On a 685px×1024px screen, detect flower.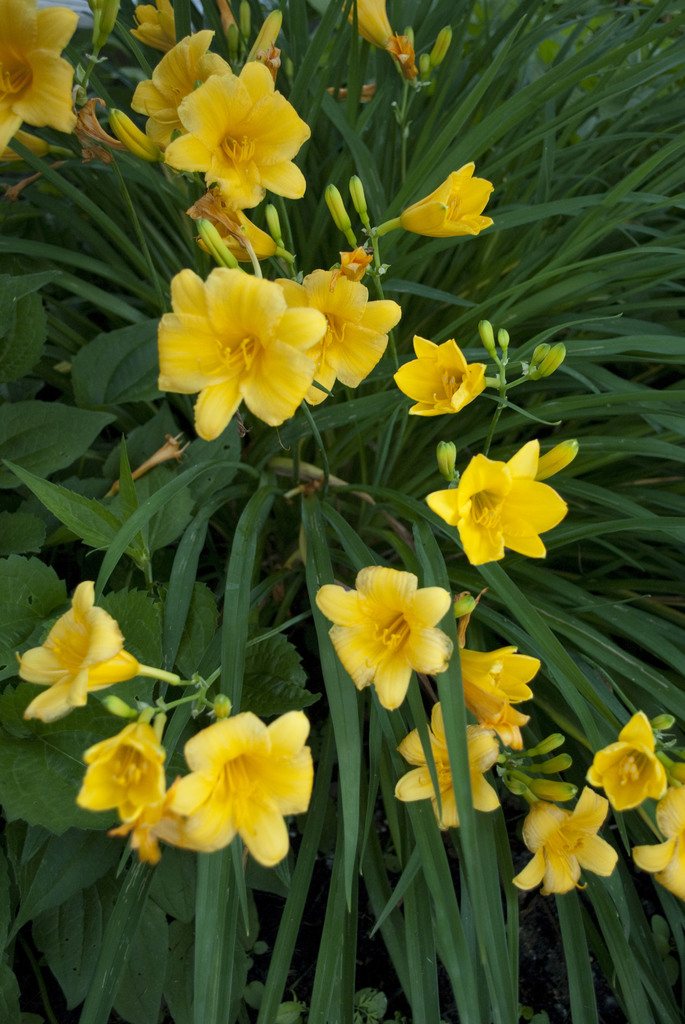
[x1=344, y1=0, x2=411, y2=66].
